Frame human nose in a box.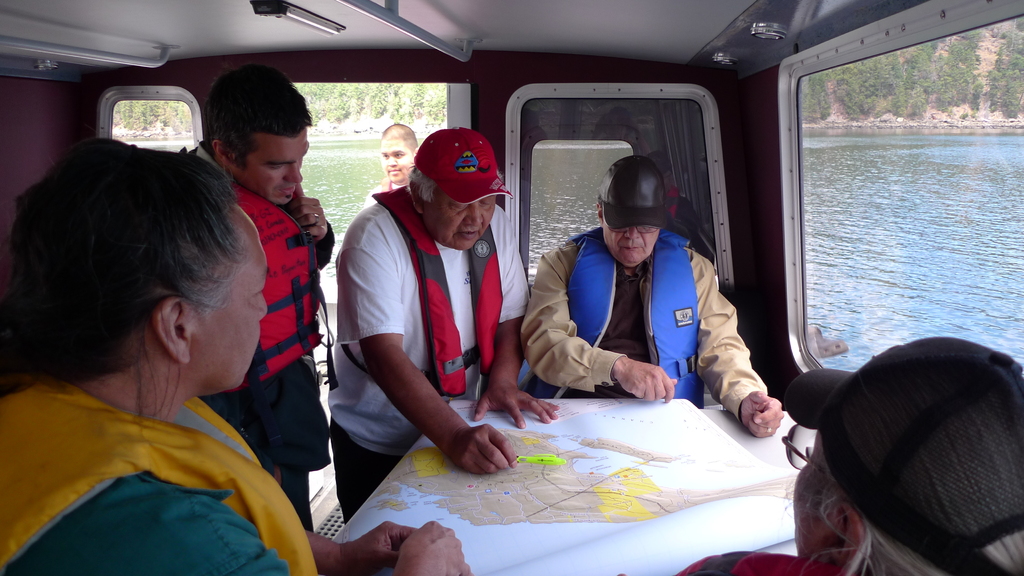
279:159:303:186.
